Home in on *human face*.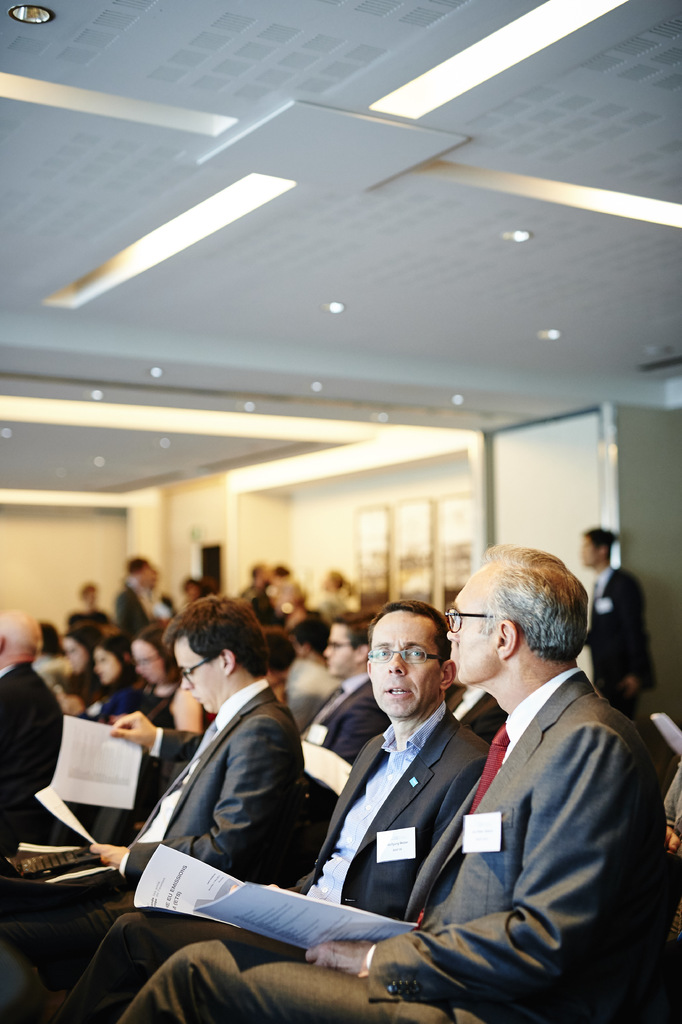
Homed in at box=[579, 534, 597, 566].
